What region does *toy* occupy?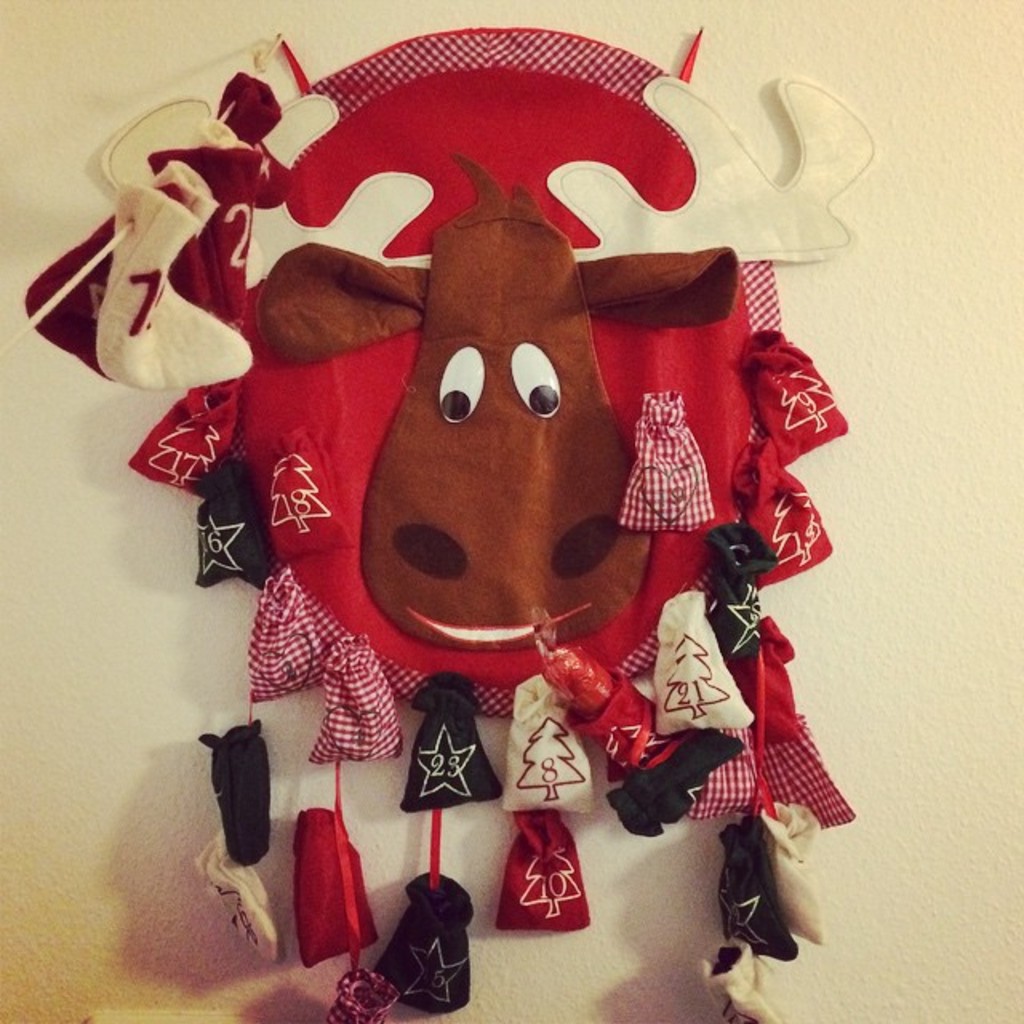
[10, 26, 891, 1022].
